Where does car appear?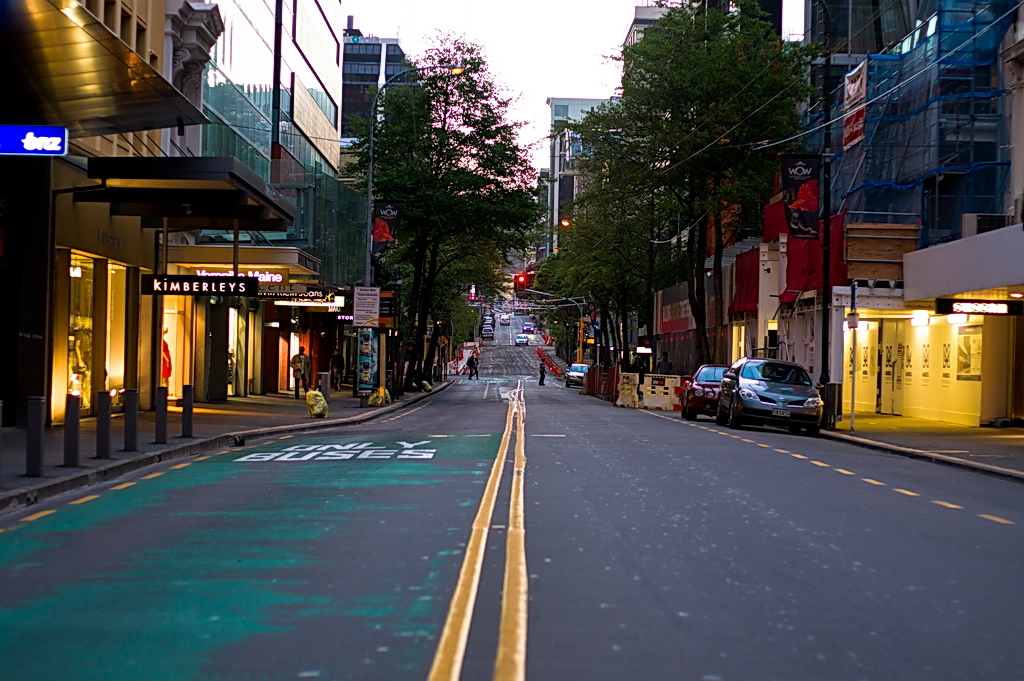
Appears at x1=514 y1=332 x2=529 y2=346.
